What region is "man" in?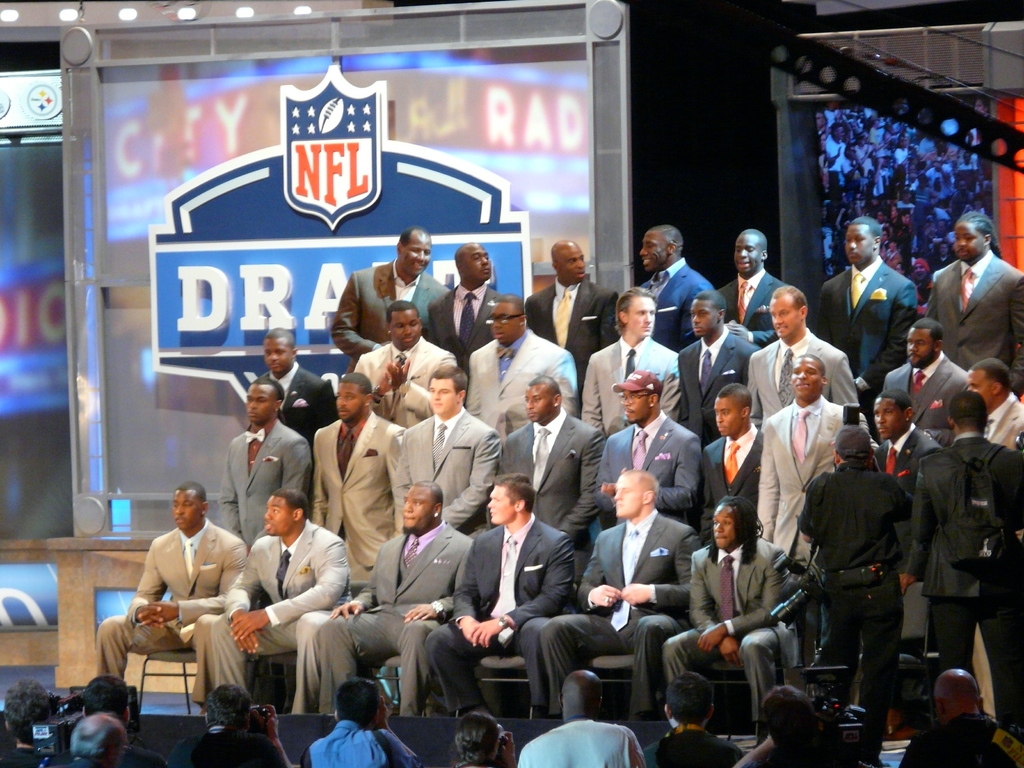
(919,212,1023,386).
